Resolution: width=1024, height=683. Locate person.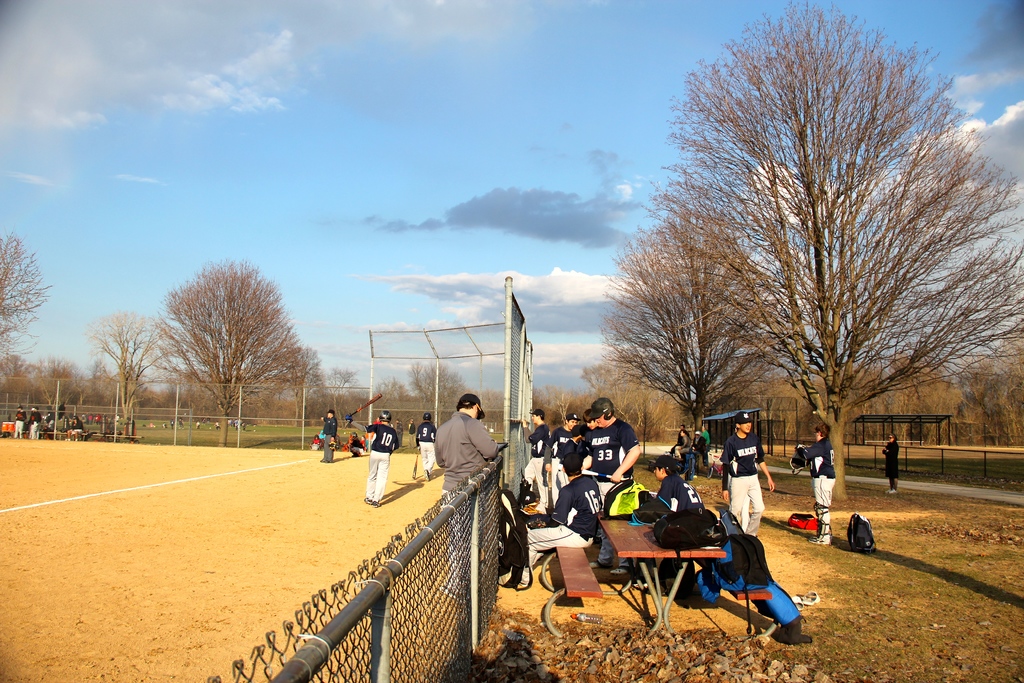
[877,431,896,494].
